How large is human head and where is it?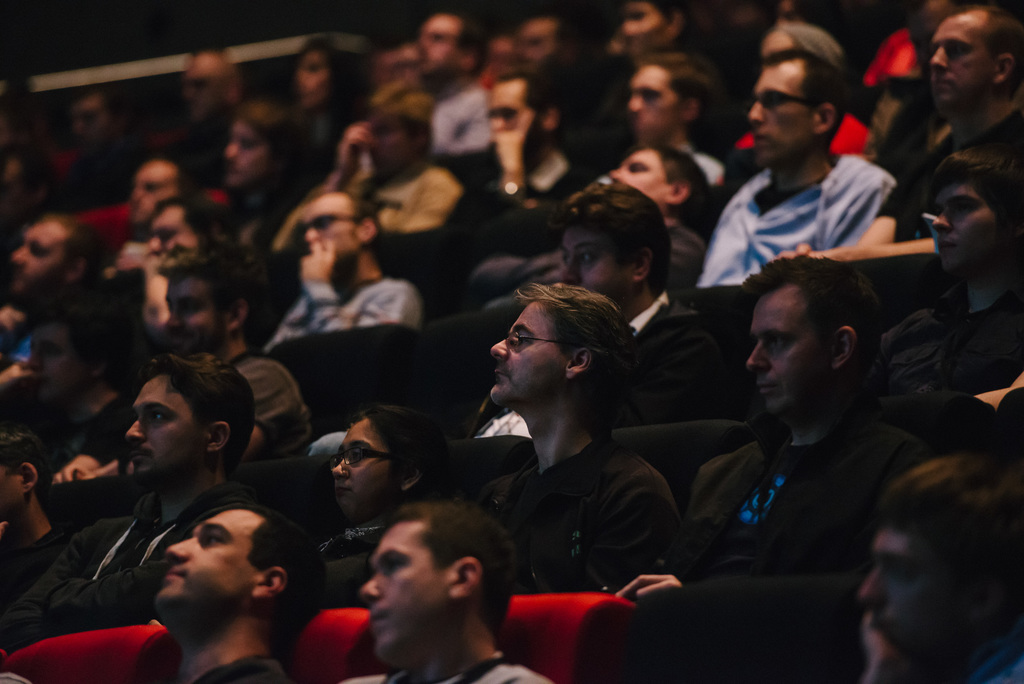
Bounding box: (x1=130, y1=161, x2=195, y2=209).
